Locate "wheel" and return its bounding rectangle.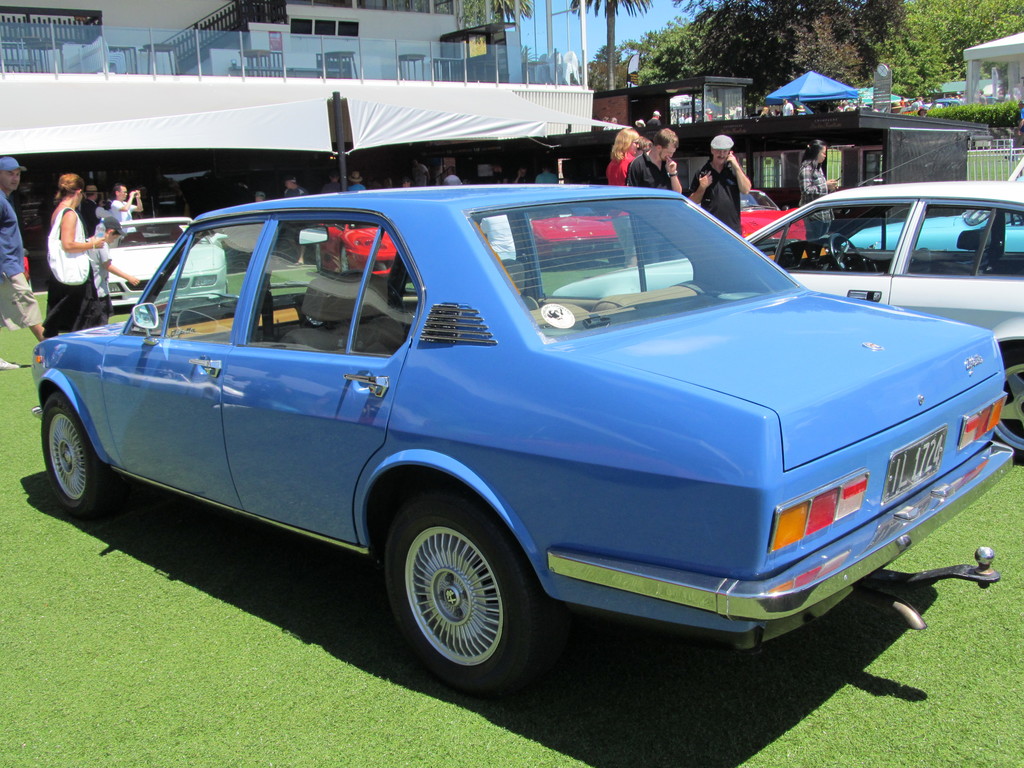
BBox(988, 348, 1023, 459).
